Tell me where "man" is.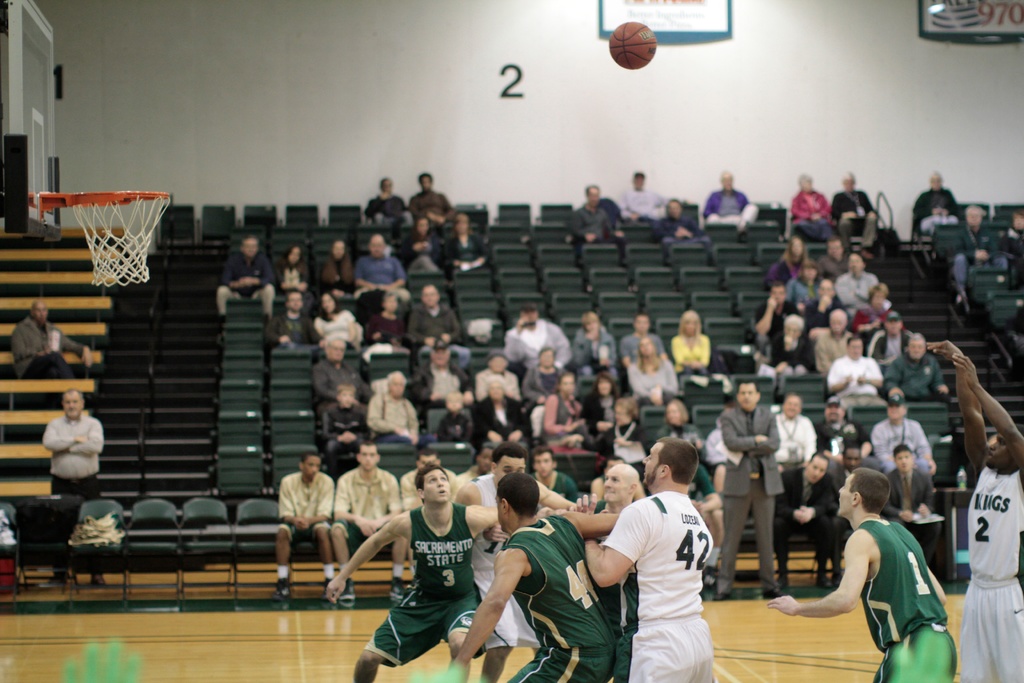
"man" is at [769,394,815,495].
